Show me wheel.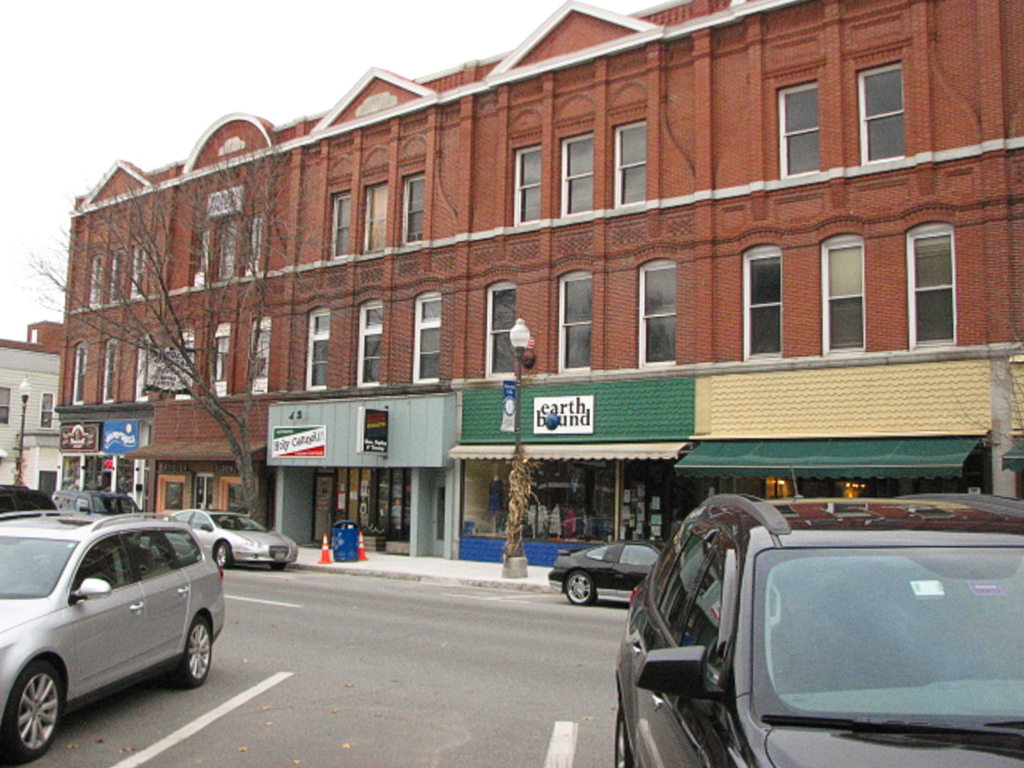
wheel is here: (3,662,63,755).
